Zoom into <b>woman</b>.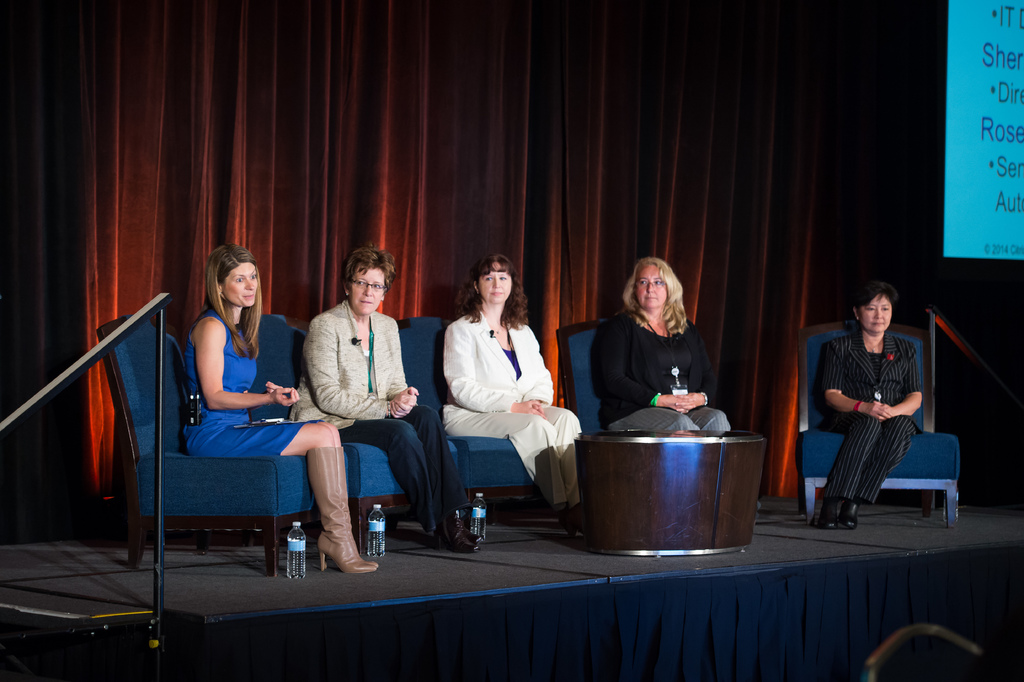
Zoom target: [left=816, top=283, right=925, bottom=529].
